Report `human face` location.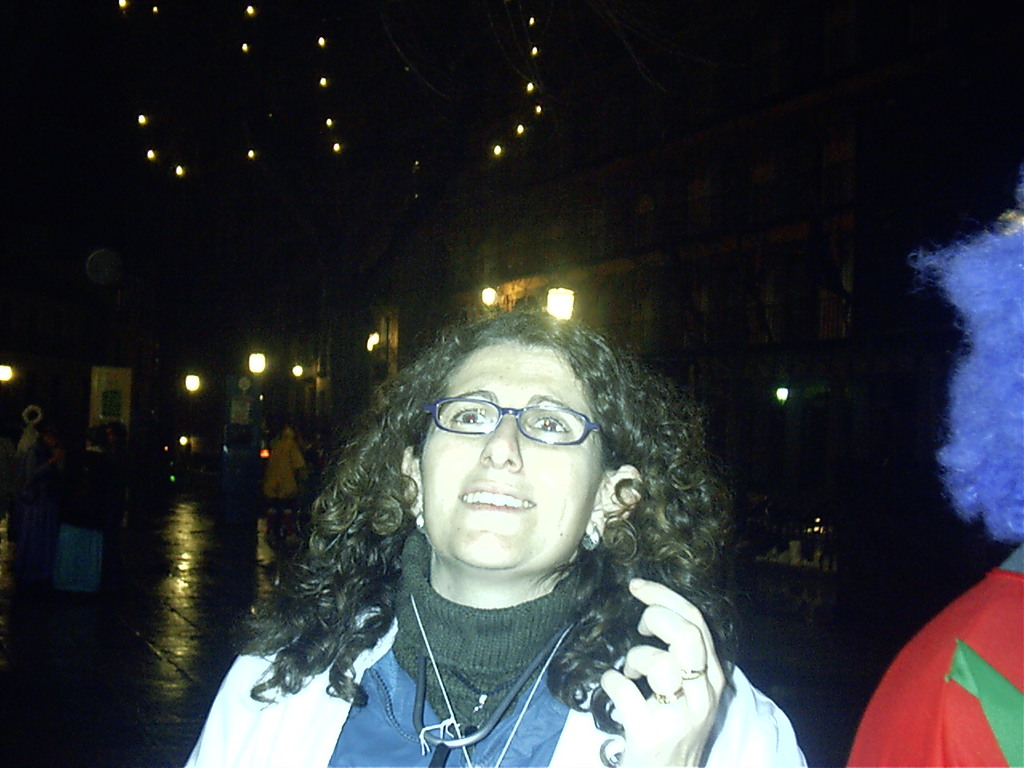
Report: bbox=[421, 336, 607, 572].
